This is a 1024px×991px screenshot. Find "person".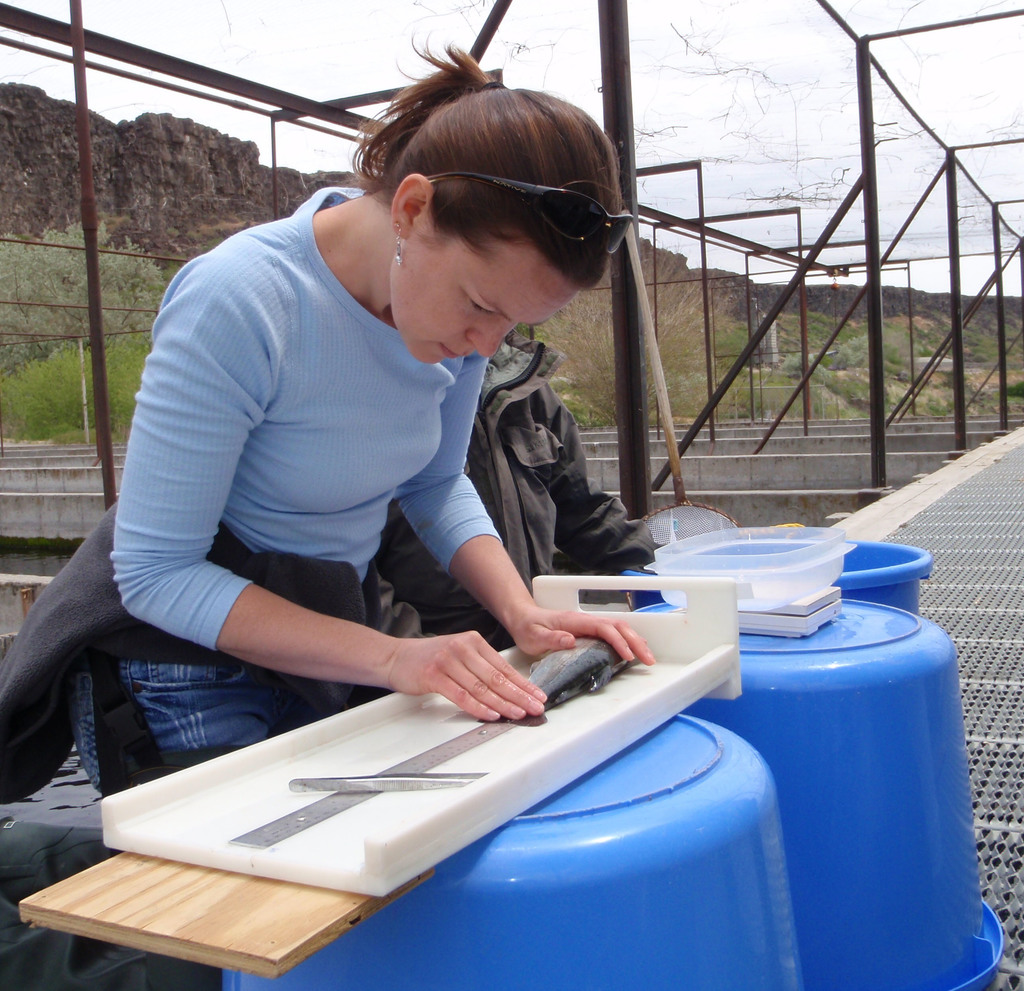
Bounding box: locate(63, 31, 660, 990).
